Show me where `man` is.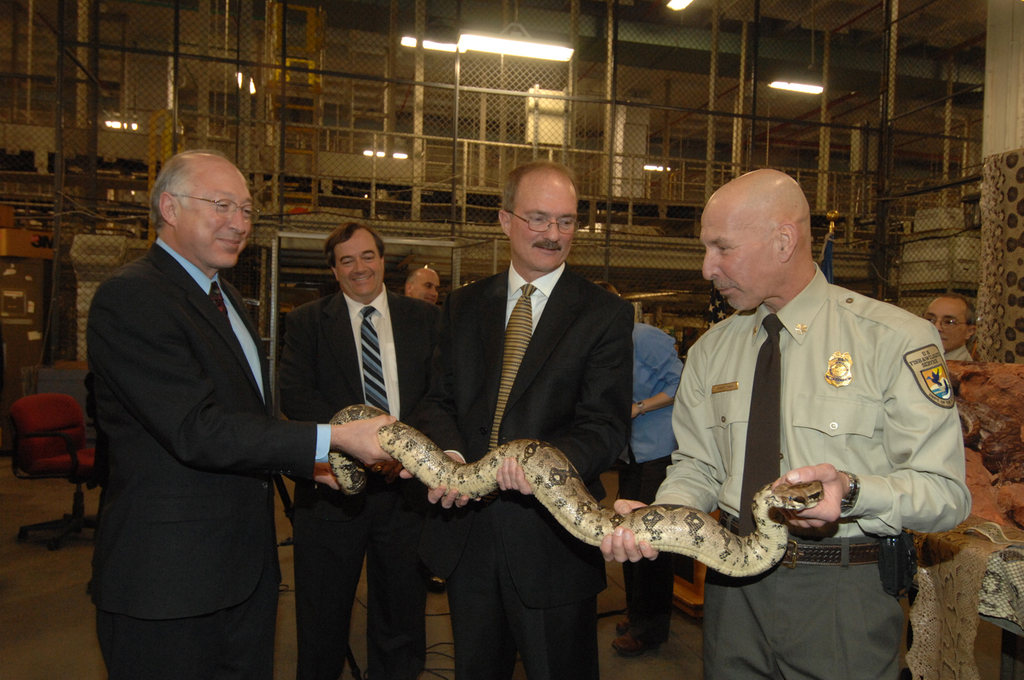
`man` is at (left=275, top=222, right=441, bottom=679).
